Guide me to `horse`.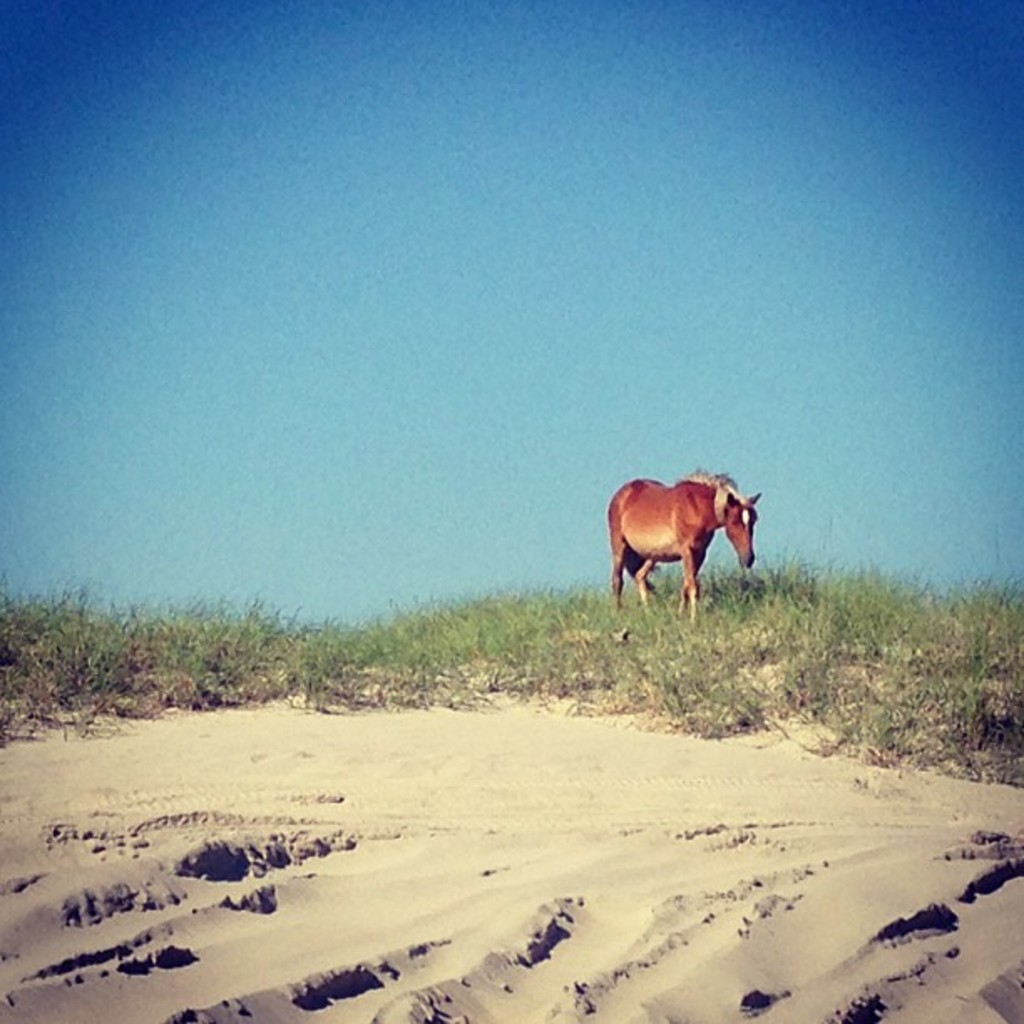
Guidance: crop(607, 467, 760, 624).
